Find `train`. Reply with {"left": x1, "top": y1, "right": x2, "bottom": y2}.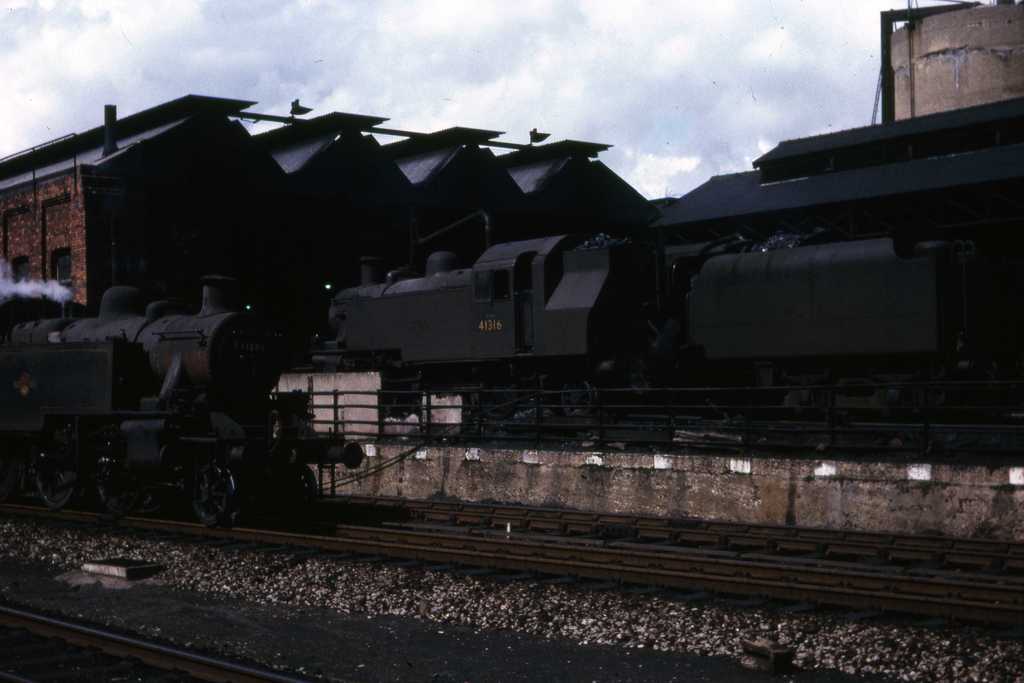
{"left": 4, "top": 273, "right": 366, "bottom": 533}.
